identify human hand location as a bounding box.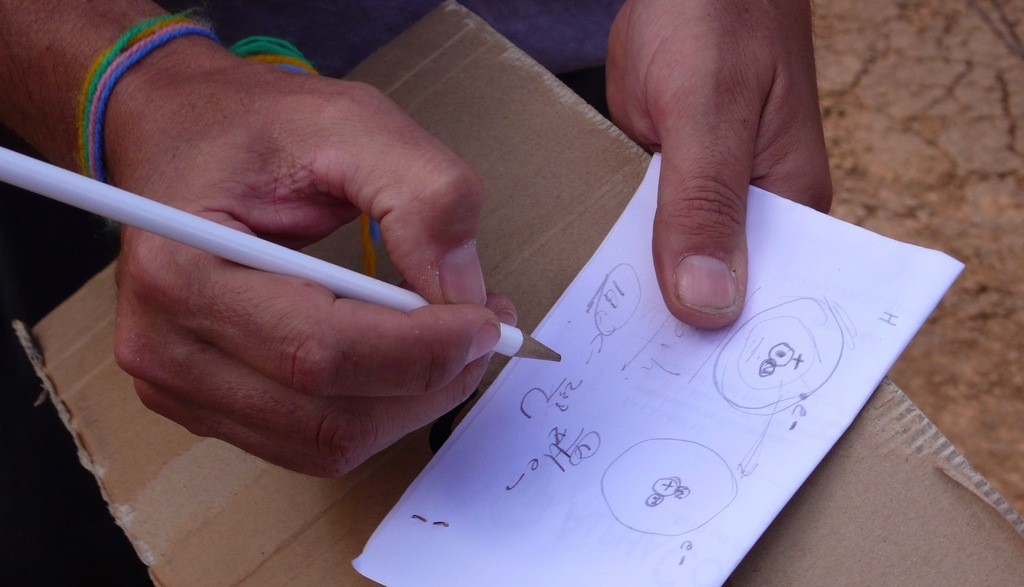
579/0/862/342.
